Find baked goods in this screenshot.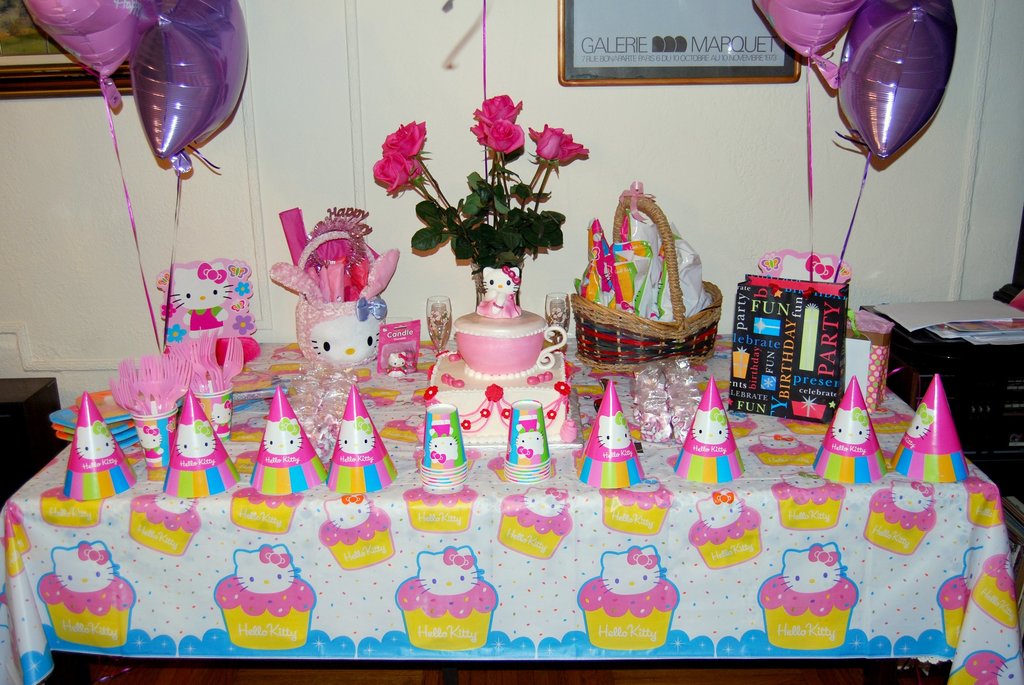
The bounding box for baked goods is 399:478:479:533.
